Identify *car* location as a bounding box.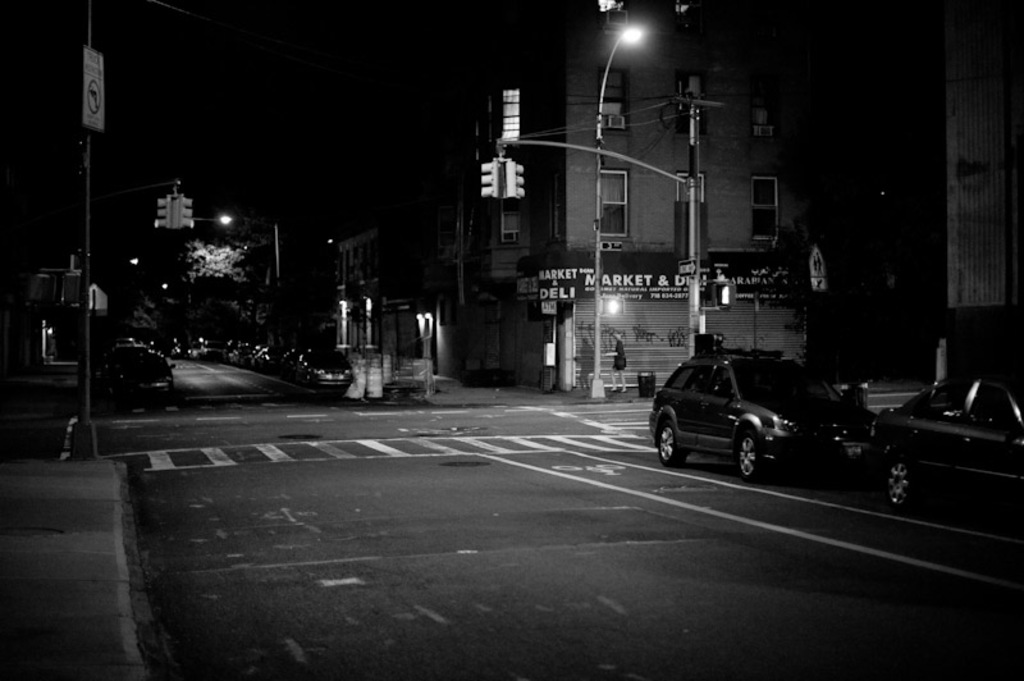
645, 340, 897, 484.
